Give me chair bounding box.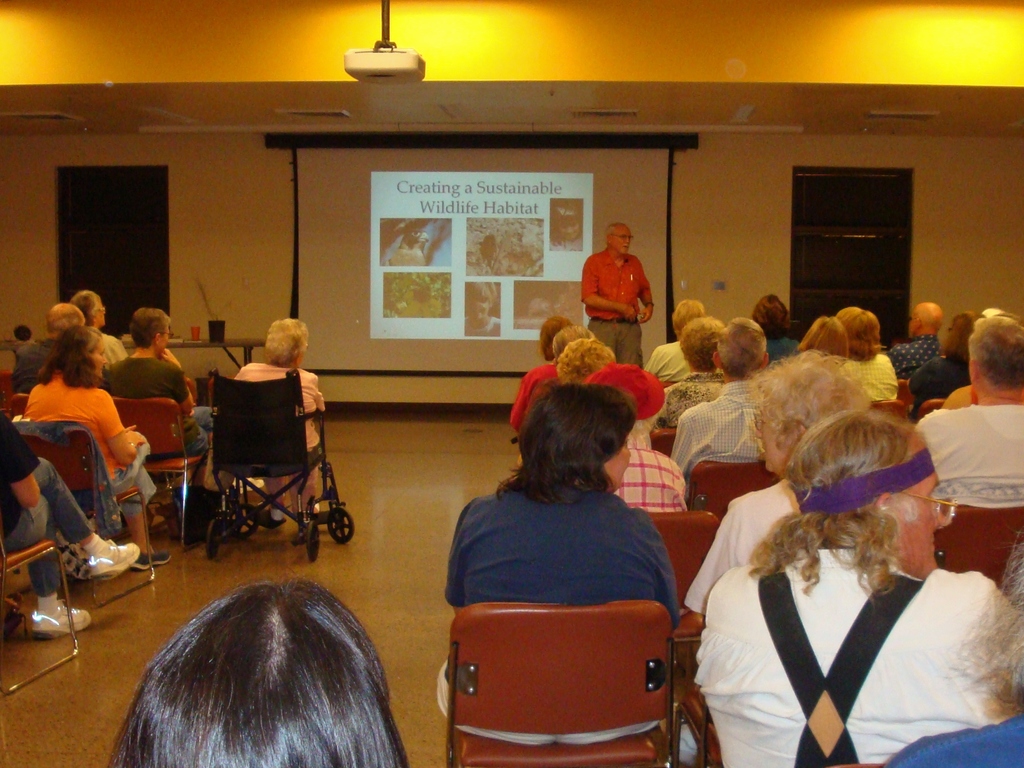
rect(687, 453, 792, 516).
